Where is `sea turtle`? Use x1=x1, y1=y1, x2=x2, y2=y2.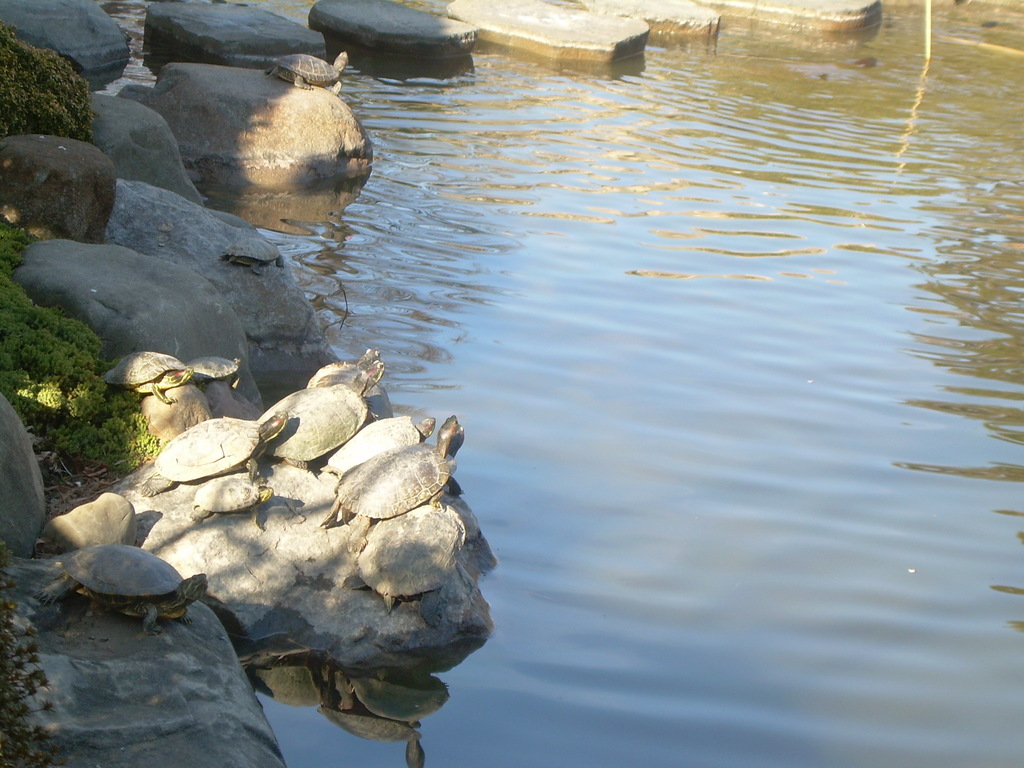
x1=103, y1=346, x2=196, y2=403.
